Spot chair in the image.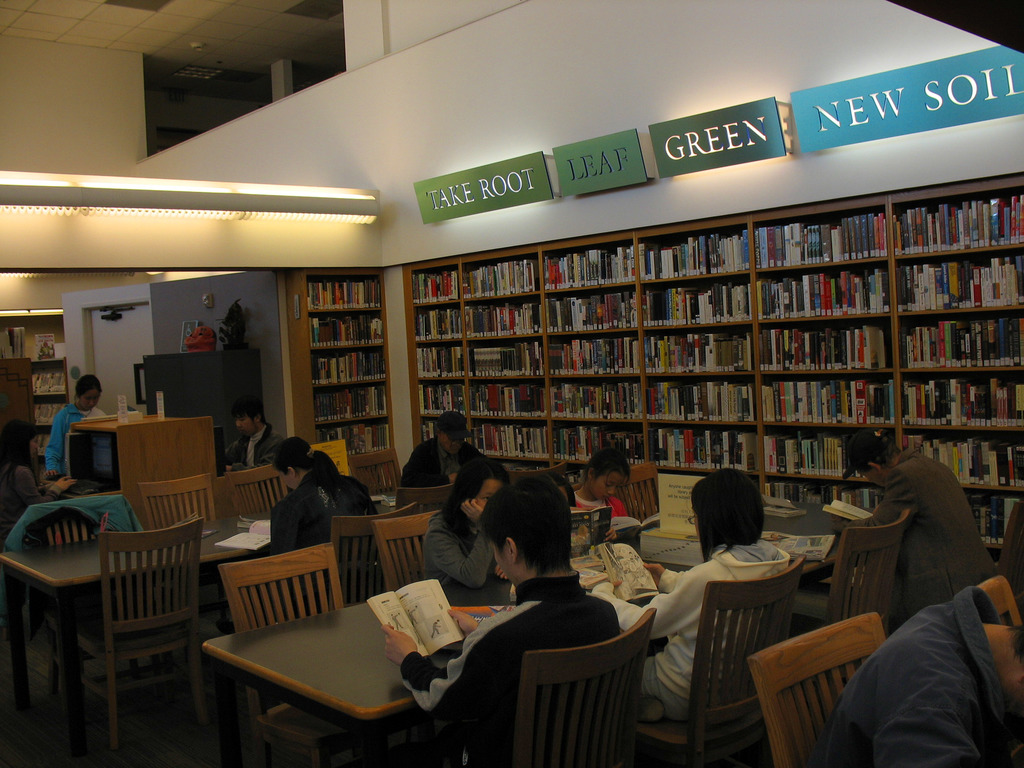
chair found at {"left": 817, "top": 504, "right": 913, "bottom": 644}.
